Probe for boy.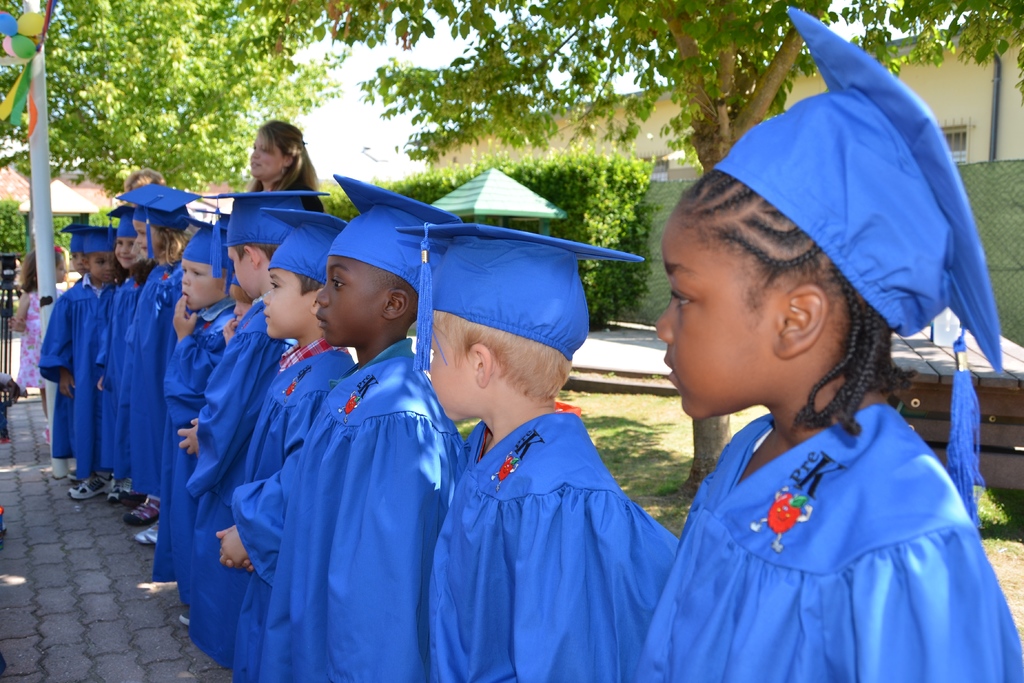
Probe result: select_region(77, 181, 174, 543).
